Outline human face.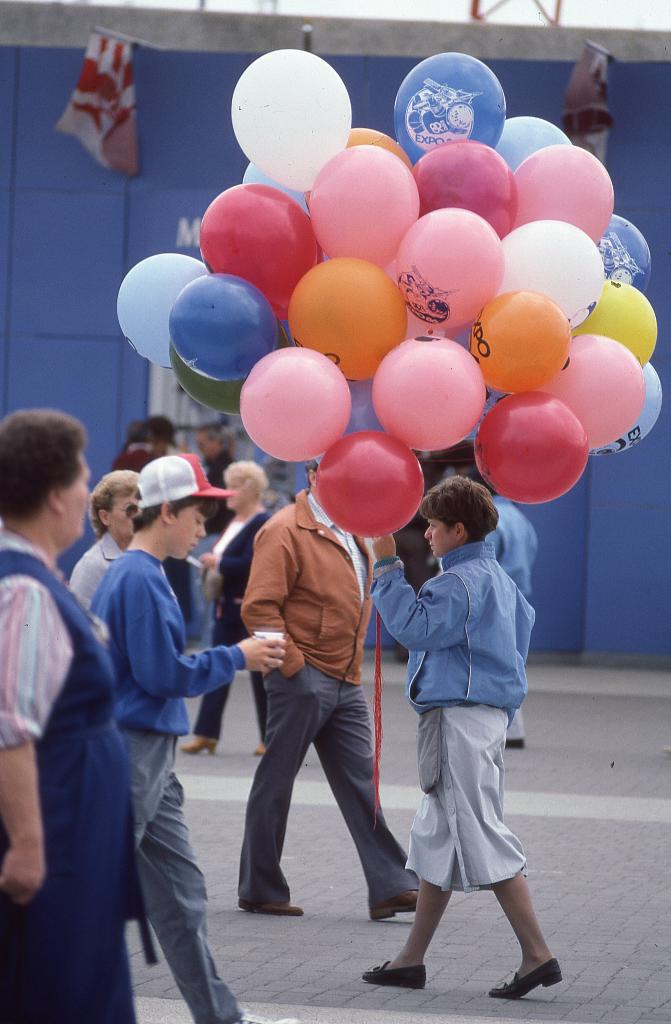
Outline: 195 431 213 457.
